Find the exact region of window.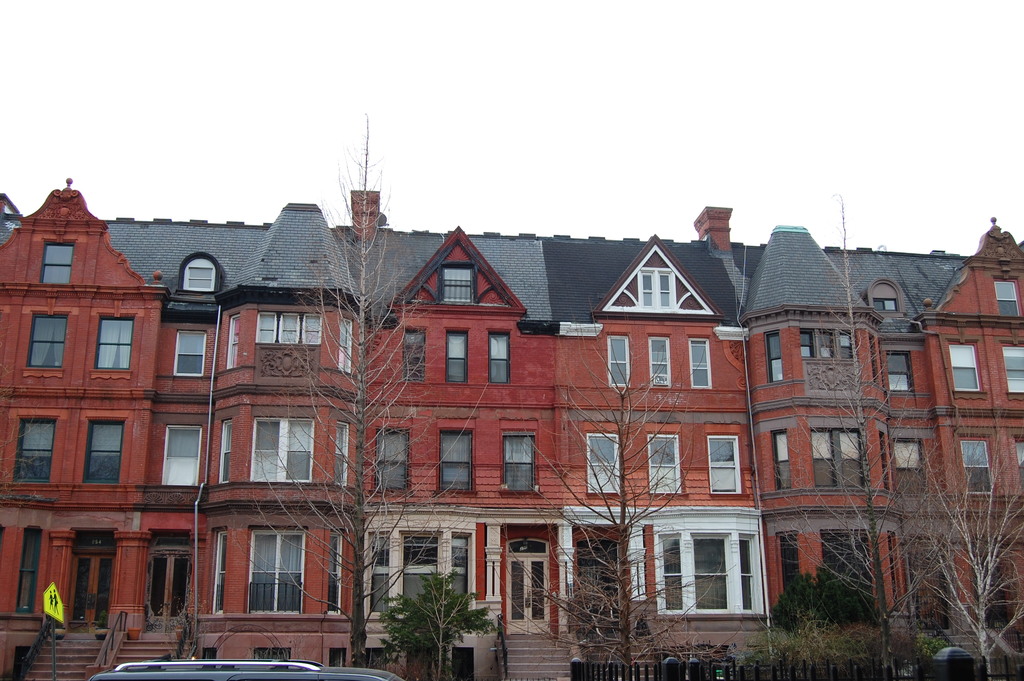
Exact region: {"left": 376, "top": 432, "right": 405, "bottom": 492}.
